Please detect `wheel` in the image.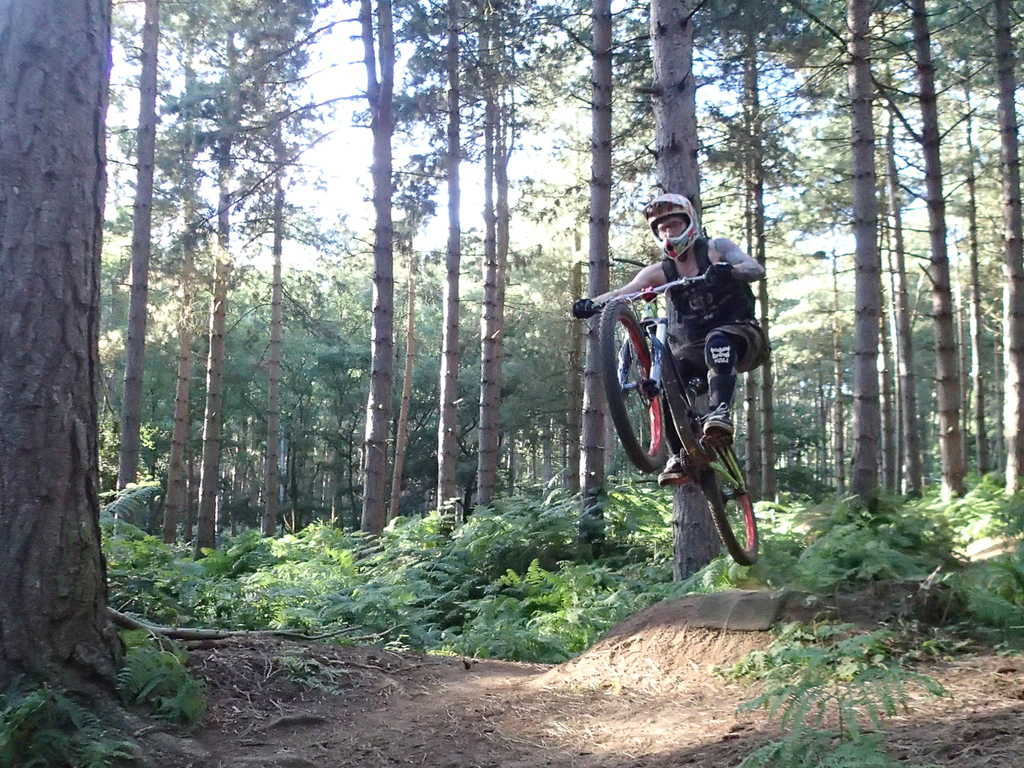
702/442/762/566.
